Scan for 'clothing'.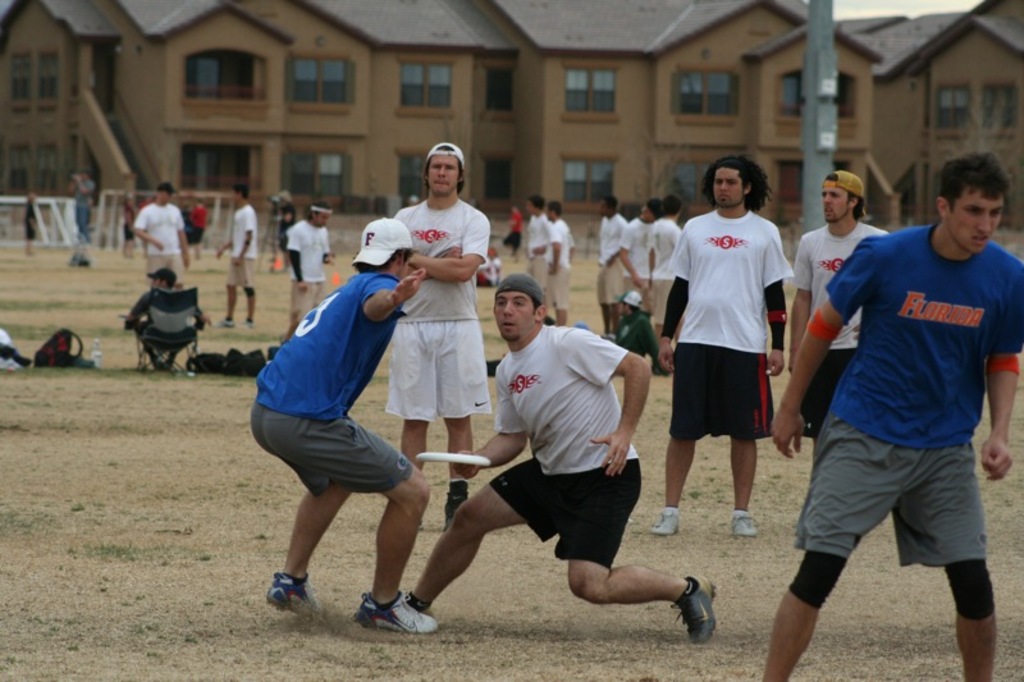
Scan result: bbox=[660, 502, 682, 514].
